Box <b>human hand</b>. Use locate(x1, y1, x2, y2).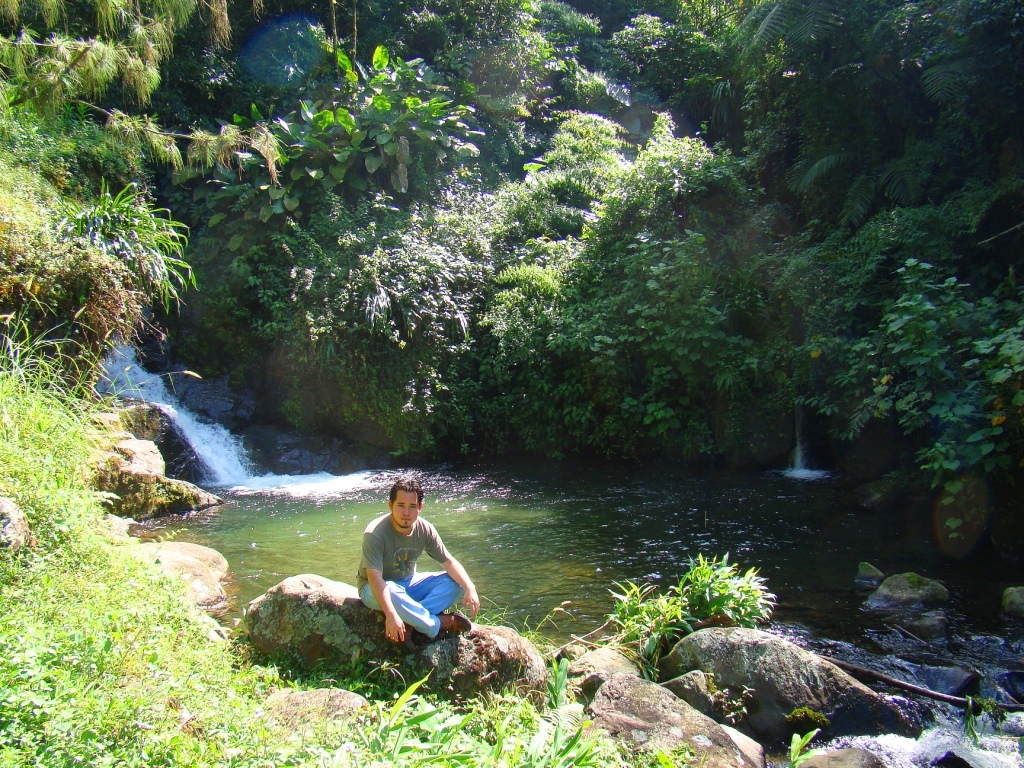
locate(380, 610, 409, 643).
